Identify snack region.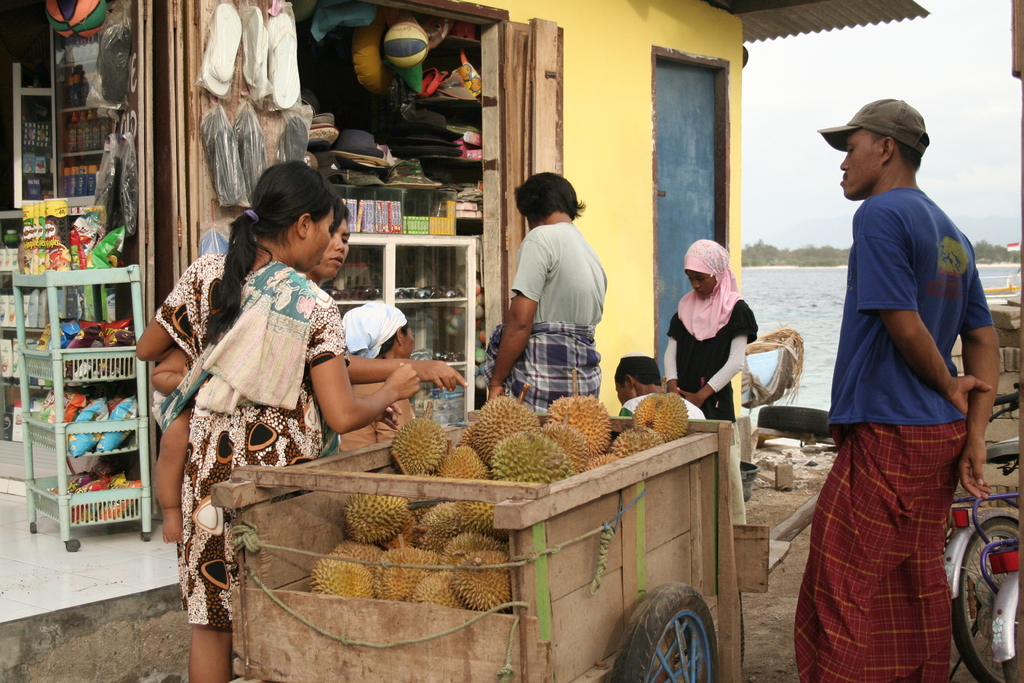
Region: box=[94, 388, 139, 462].
